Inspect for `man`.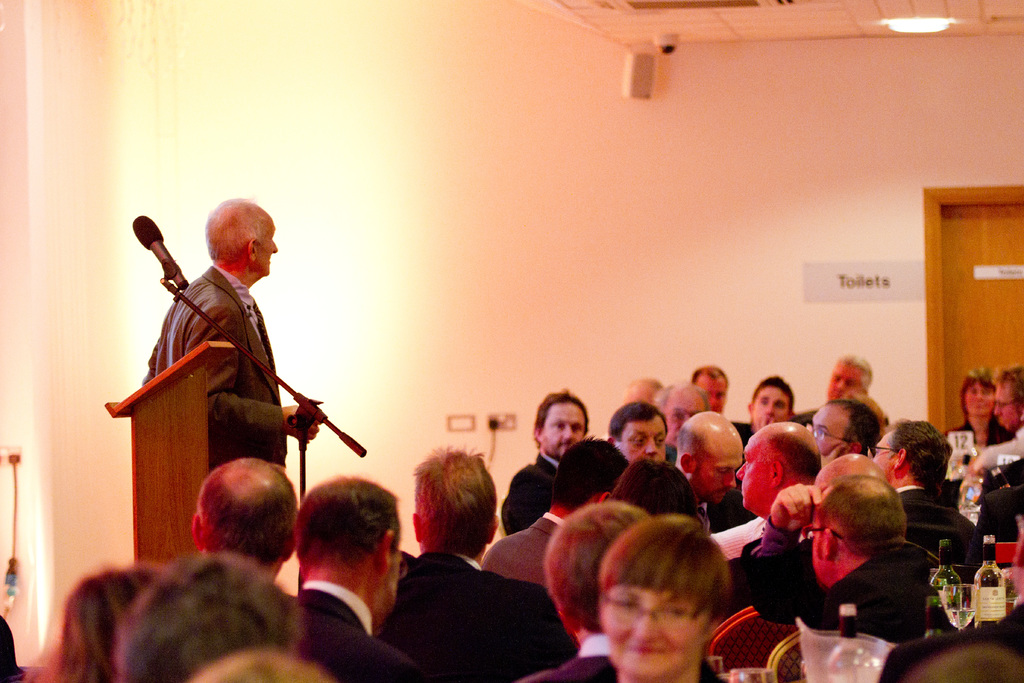
Inspection: 601:399:673:480.
